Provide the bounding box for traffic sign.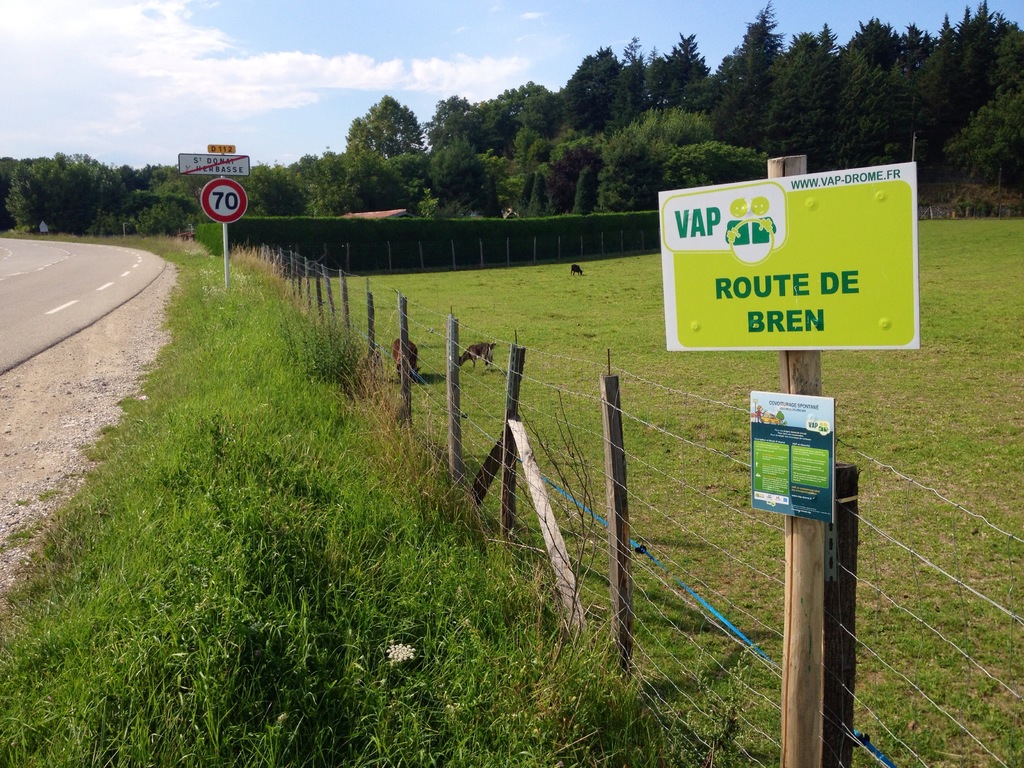
select_region(179, 154, 248, 177).
